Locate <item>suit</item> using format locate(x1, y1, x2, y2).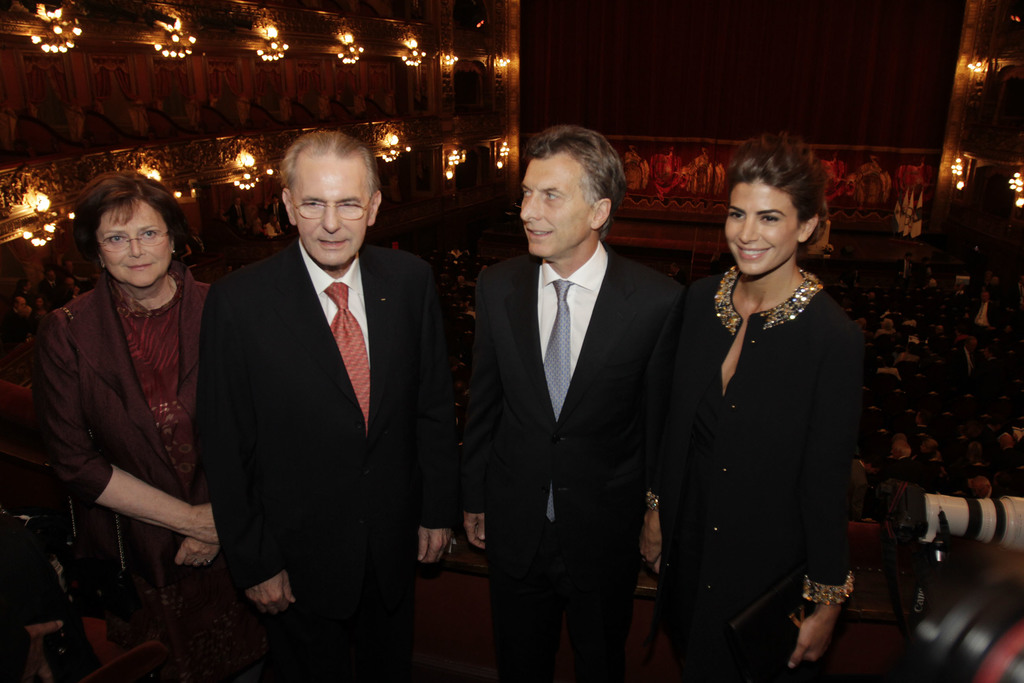
locate(189, 124, 448, 662).
